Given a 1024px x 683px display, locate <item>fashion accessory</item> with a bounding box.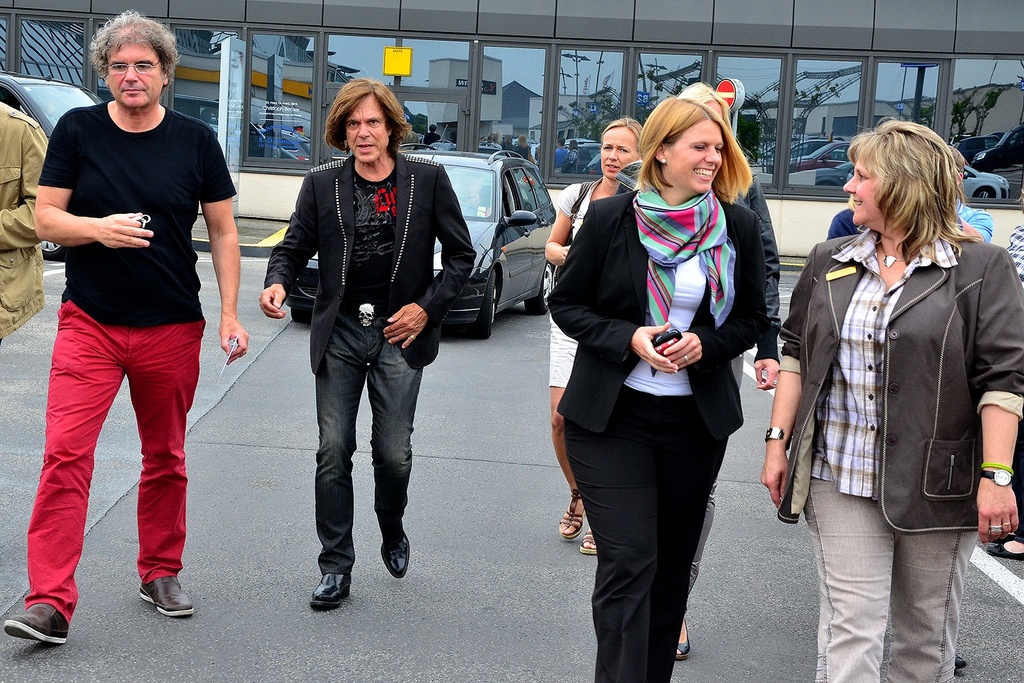
Located: BBox(982, 469, 1014, 487).
